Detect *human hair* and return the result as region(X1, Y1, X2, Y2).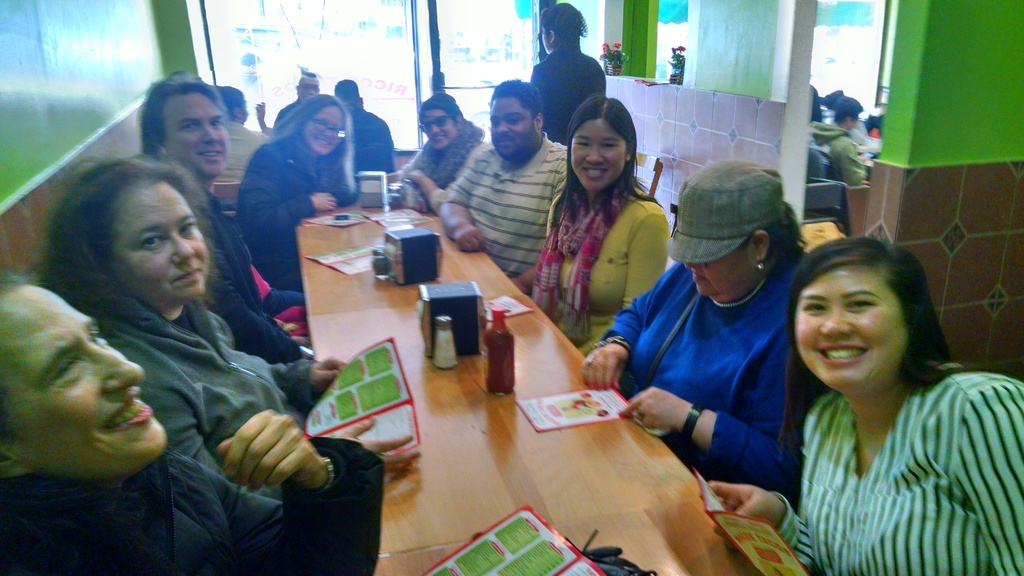
region(486, 81, 543, 120).
